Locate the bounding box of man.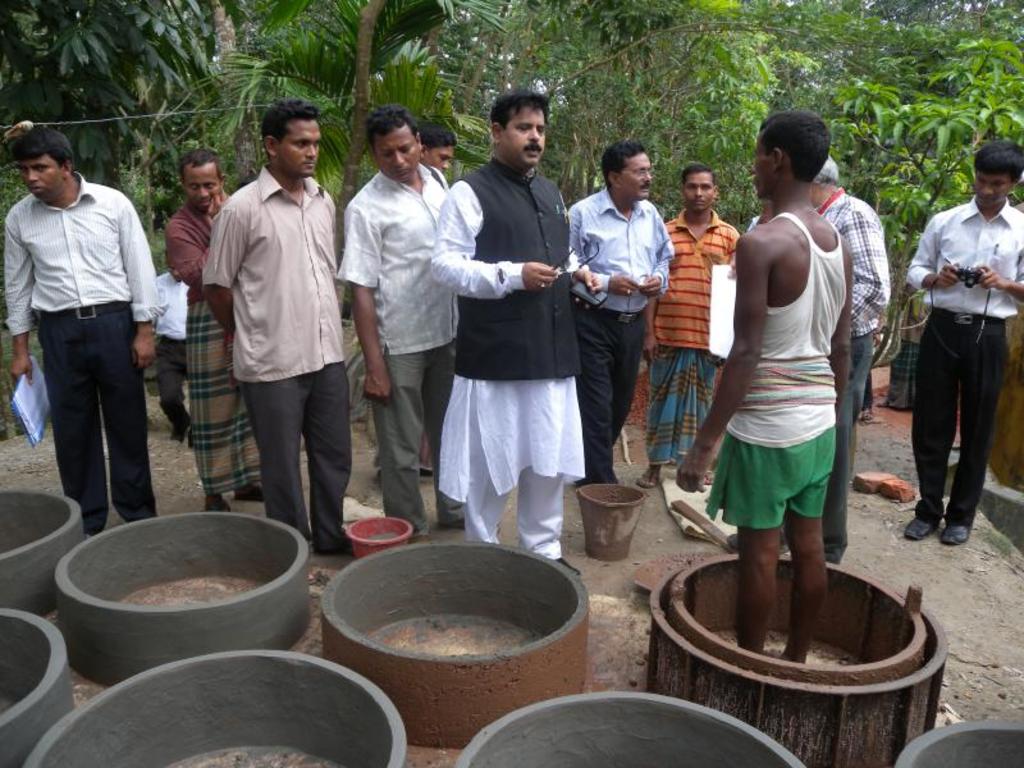
Bounding box: box(640, 165, 741, 498).
